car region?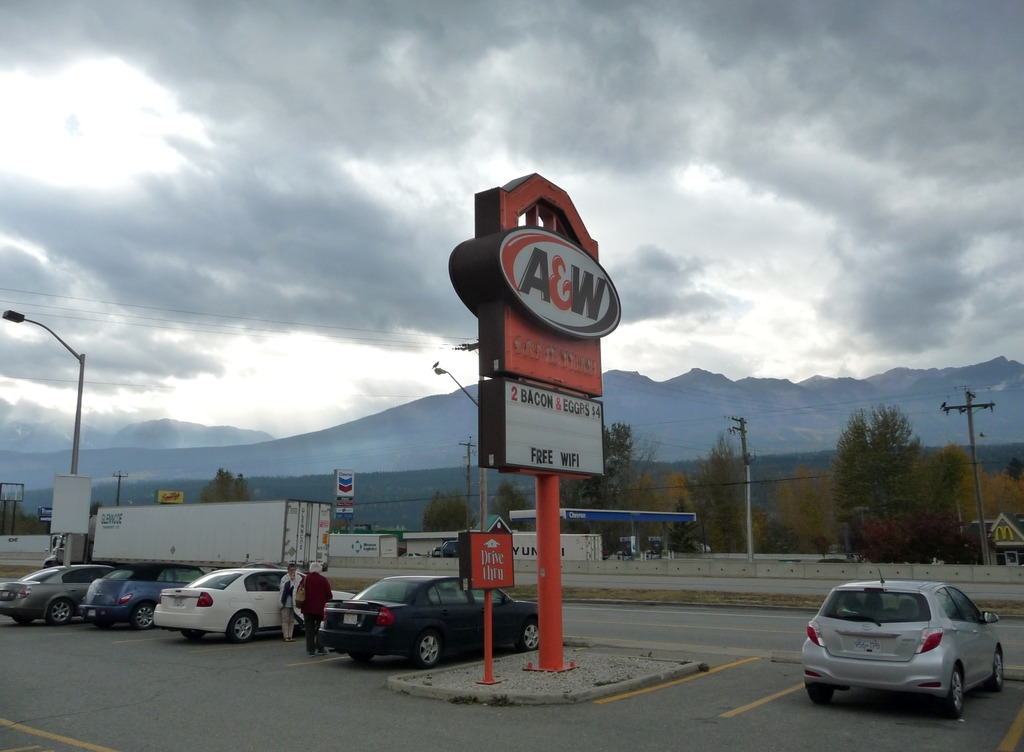
locate(77, 563, 211, 628)
